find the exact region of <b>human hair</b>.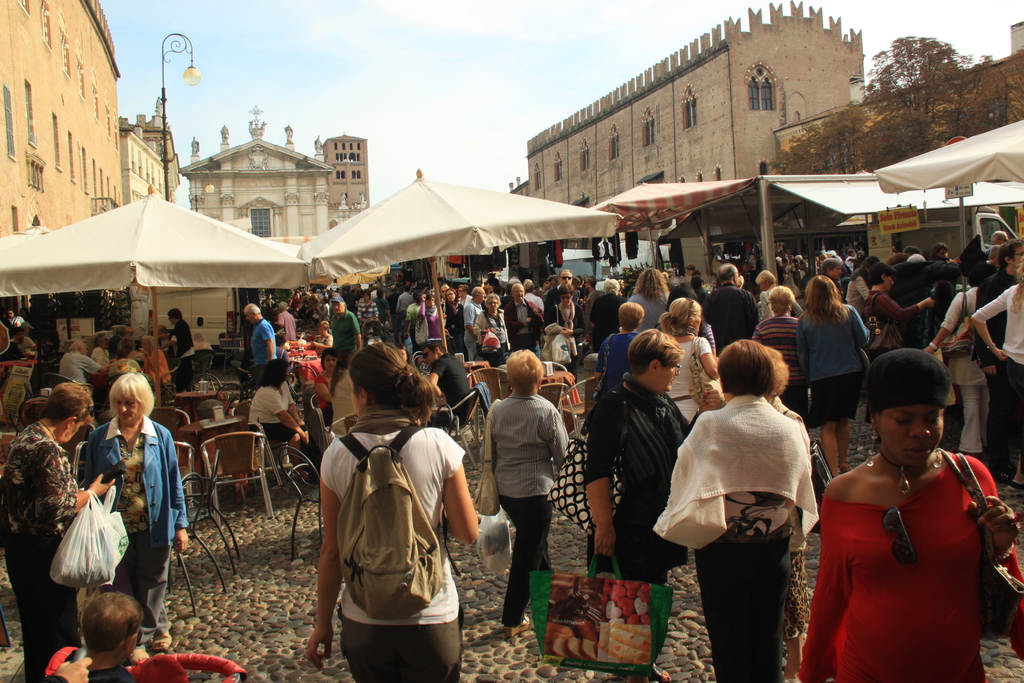
Exact region: Rect(403, 283, 411, 292).
